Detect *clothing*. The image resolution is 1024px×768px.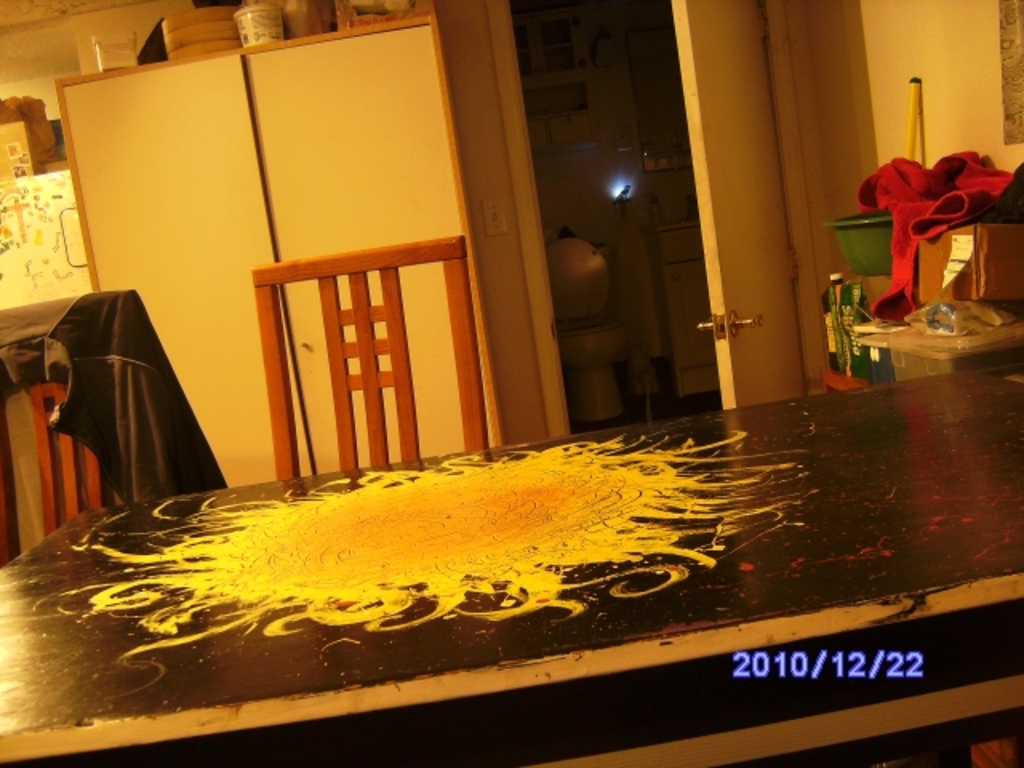
x1=859, y1=146, x2=1008, y2=325.
